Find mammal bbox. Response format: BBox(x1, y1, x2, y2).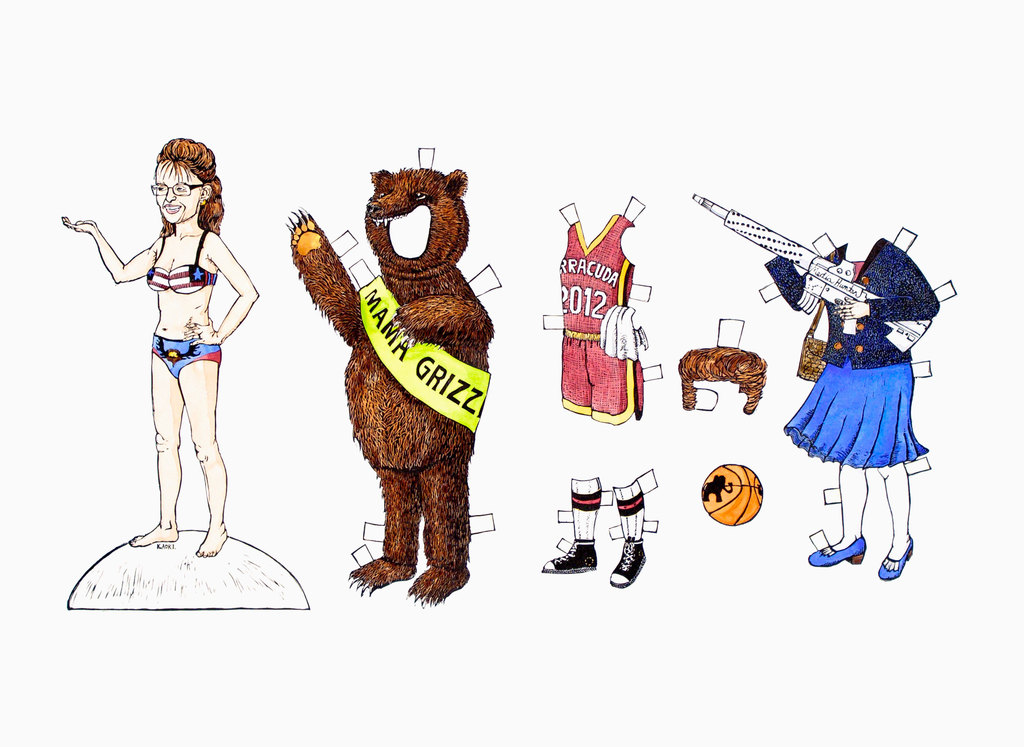
BBox(538, 196, 660, 586).
